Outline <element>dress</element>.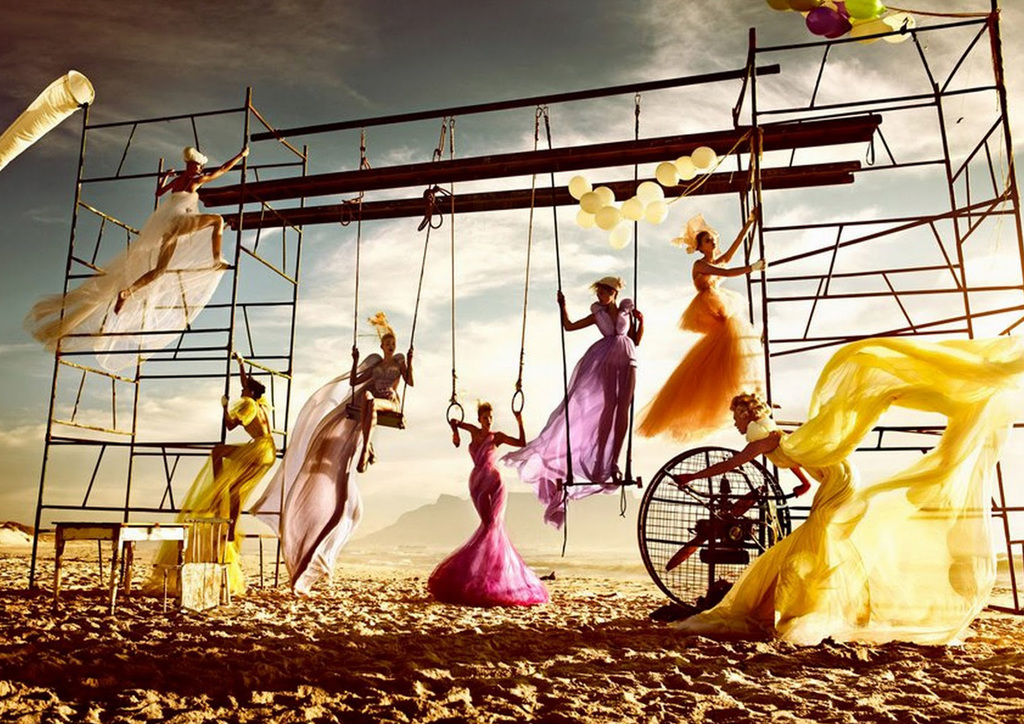
Outline: rect(166, 390, 281, 607).
